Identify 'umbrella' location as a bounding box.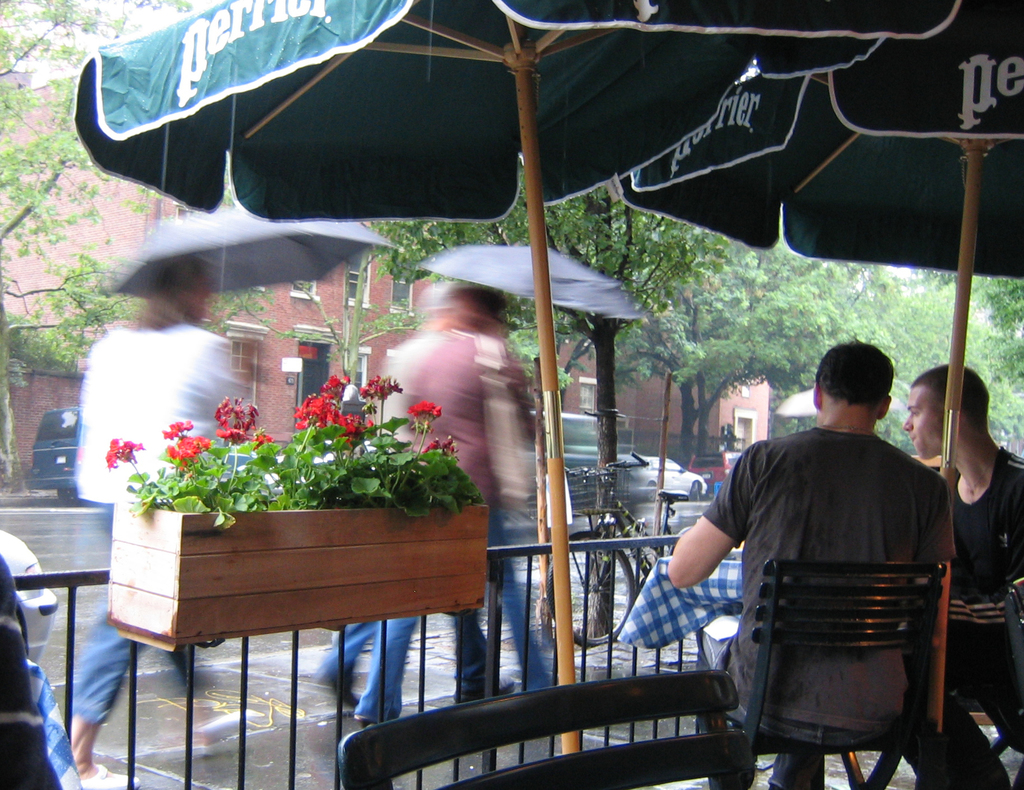
box=[616, 0, 1023, 736].
